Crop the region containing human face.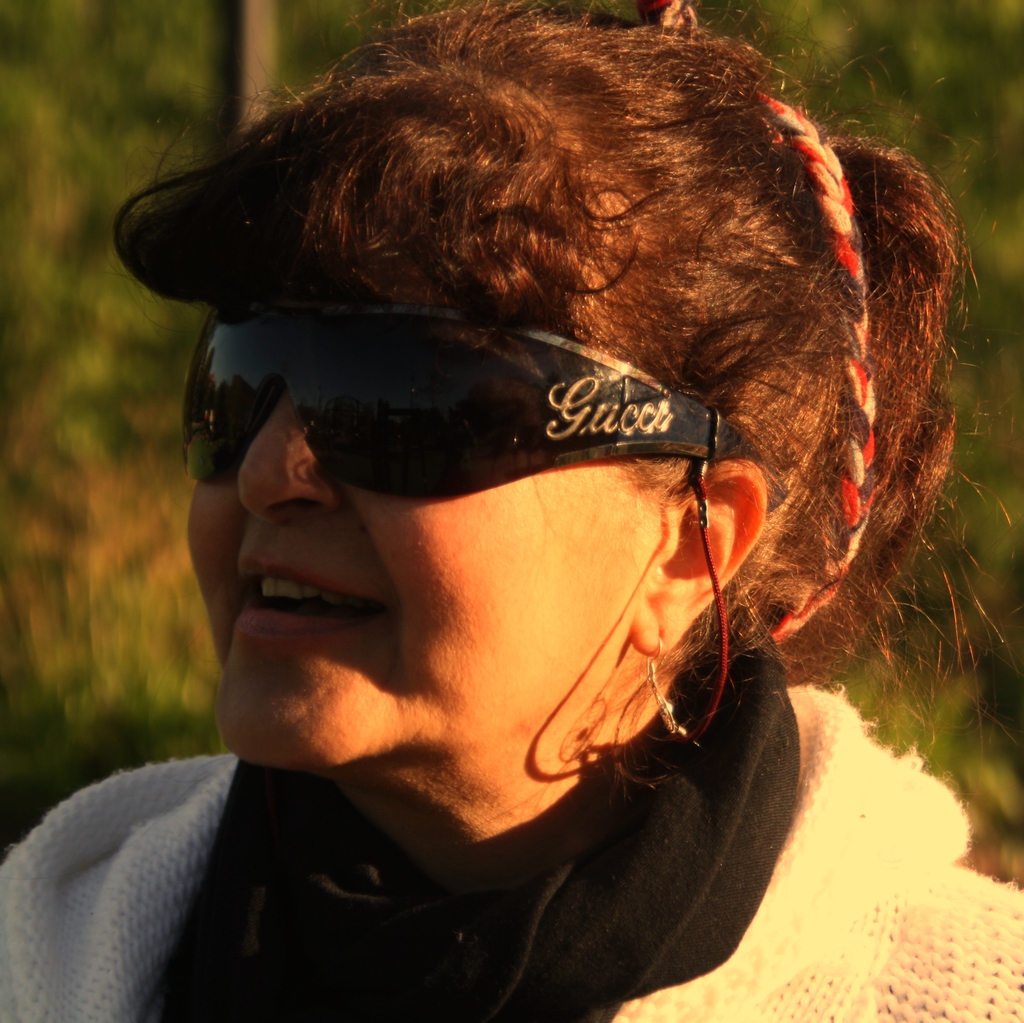
Crop region: 193, 318, 694, 759.
